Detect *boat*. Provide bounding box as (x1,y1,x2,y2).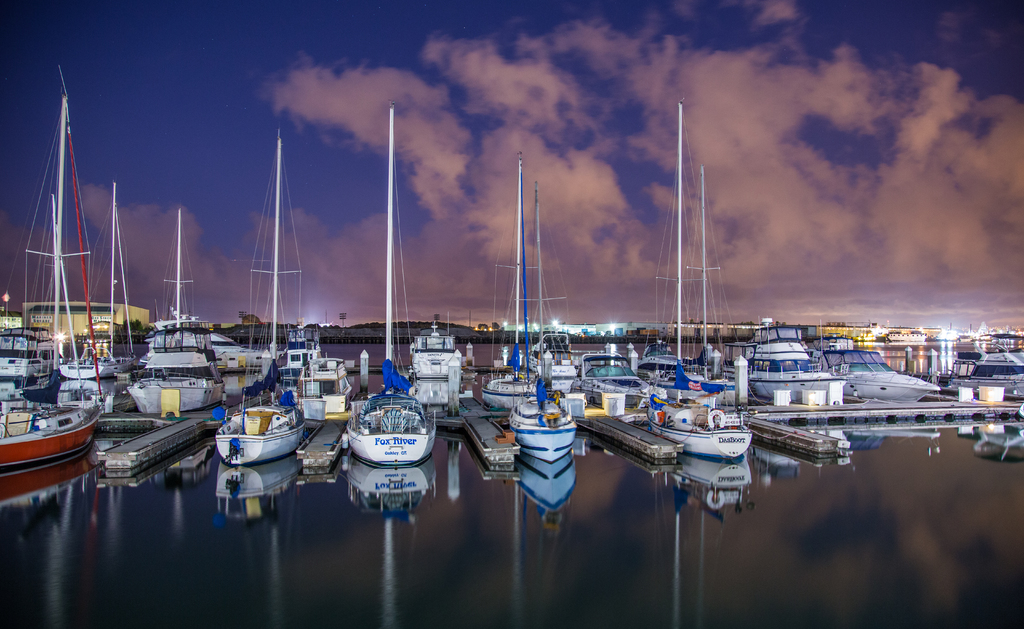
(280,342,324,375).
